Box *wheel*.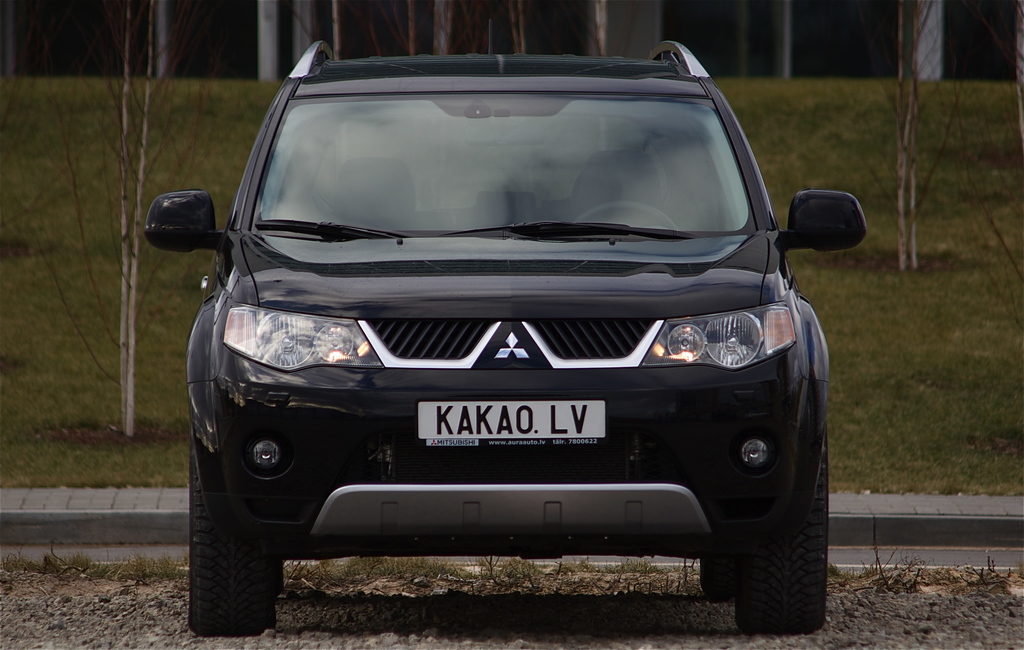
{"x1": 716, "y1": 473, "x2": 824, "y2": 636}.
